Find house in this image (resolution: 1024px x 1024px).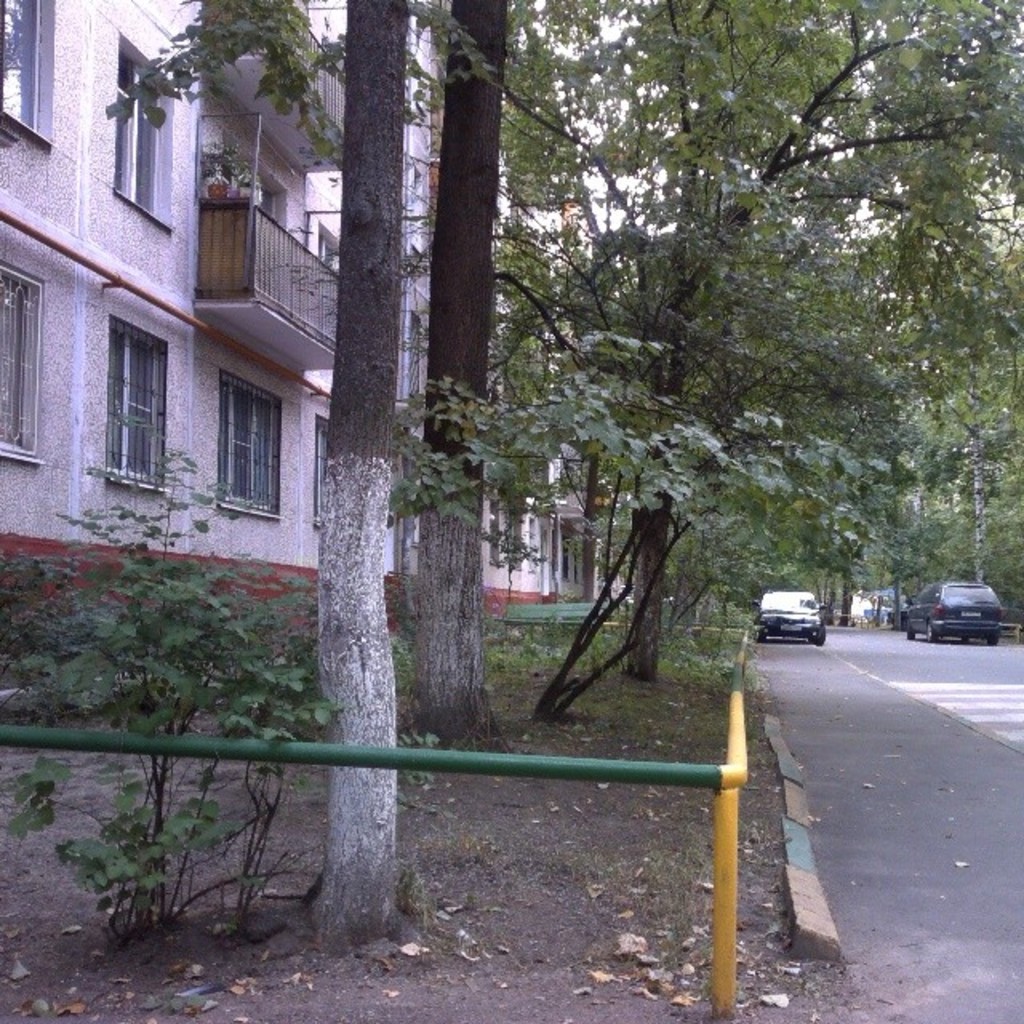
bbox=(0, 0, 344, 659).
